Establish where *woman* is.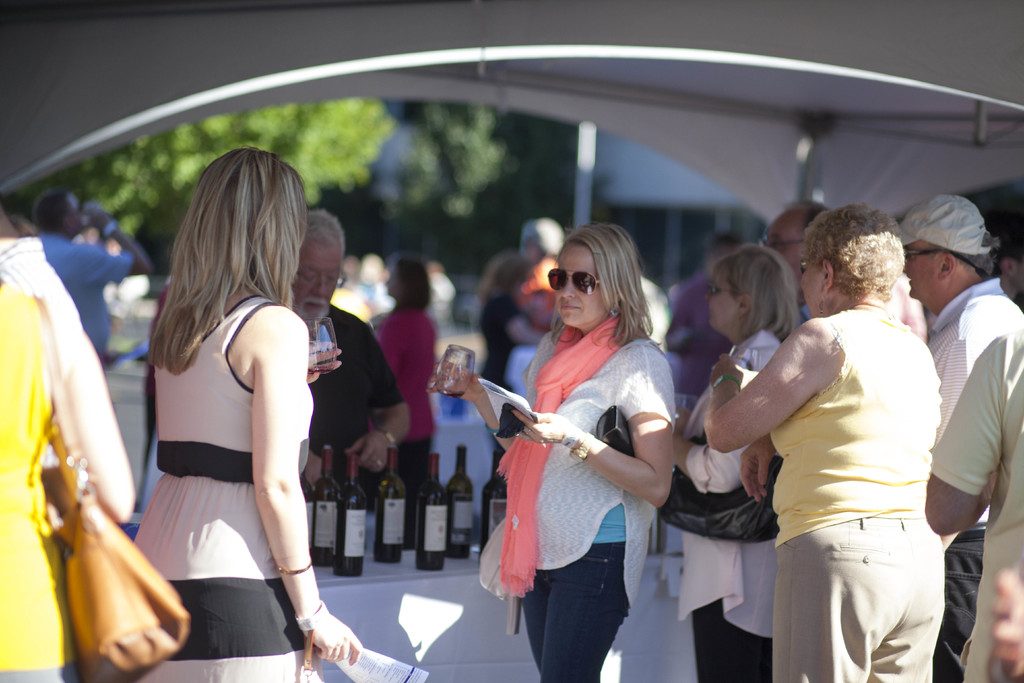
Established at region(657, 240, 805, 682).
